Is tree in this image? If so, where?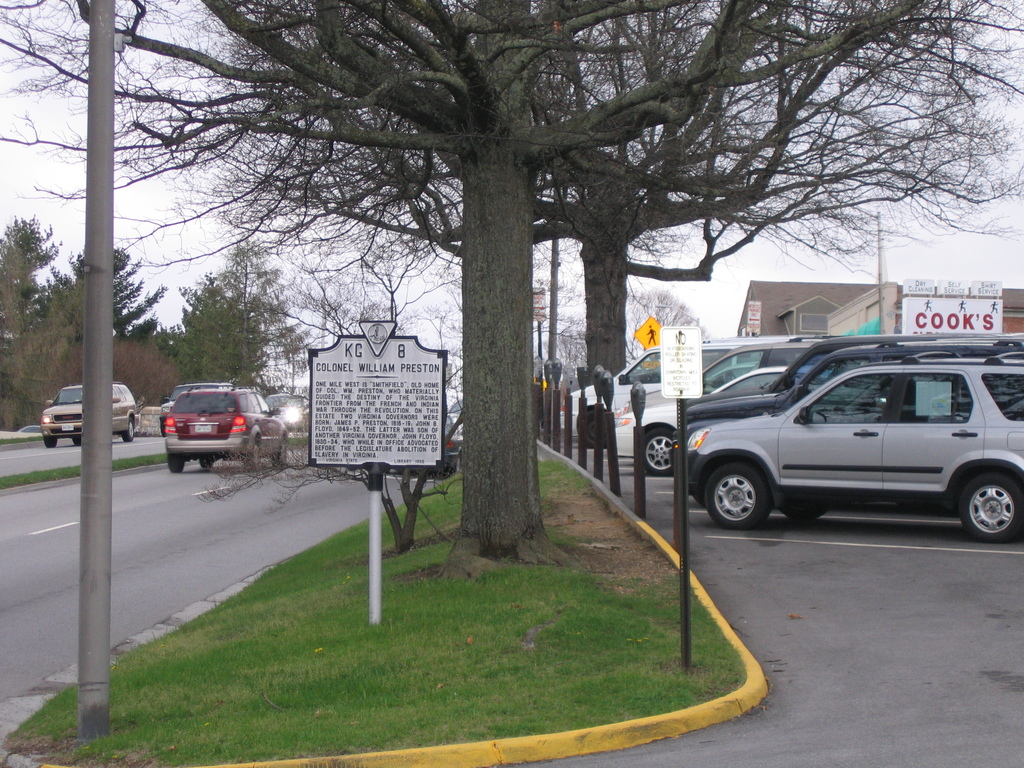
Yes, at Rect(0, 216, 70, 426).
